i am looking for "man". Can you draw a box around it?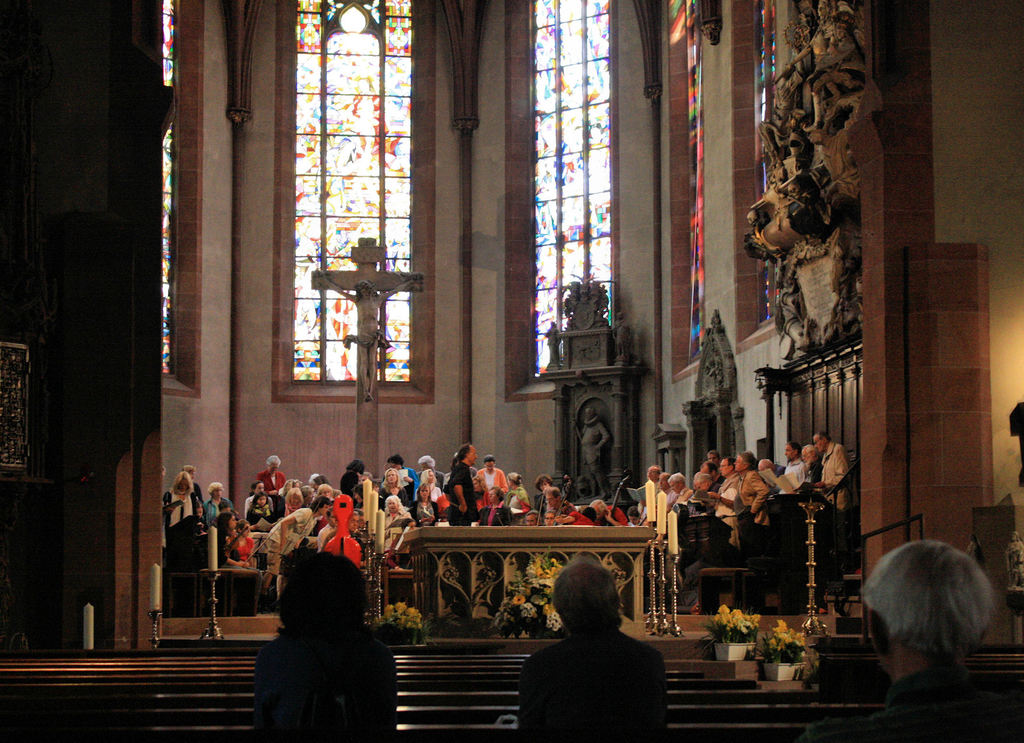
Sure, the bounding box is {"left": 319, "top": 272, "right": 416, "bottom": 398}.
